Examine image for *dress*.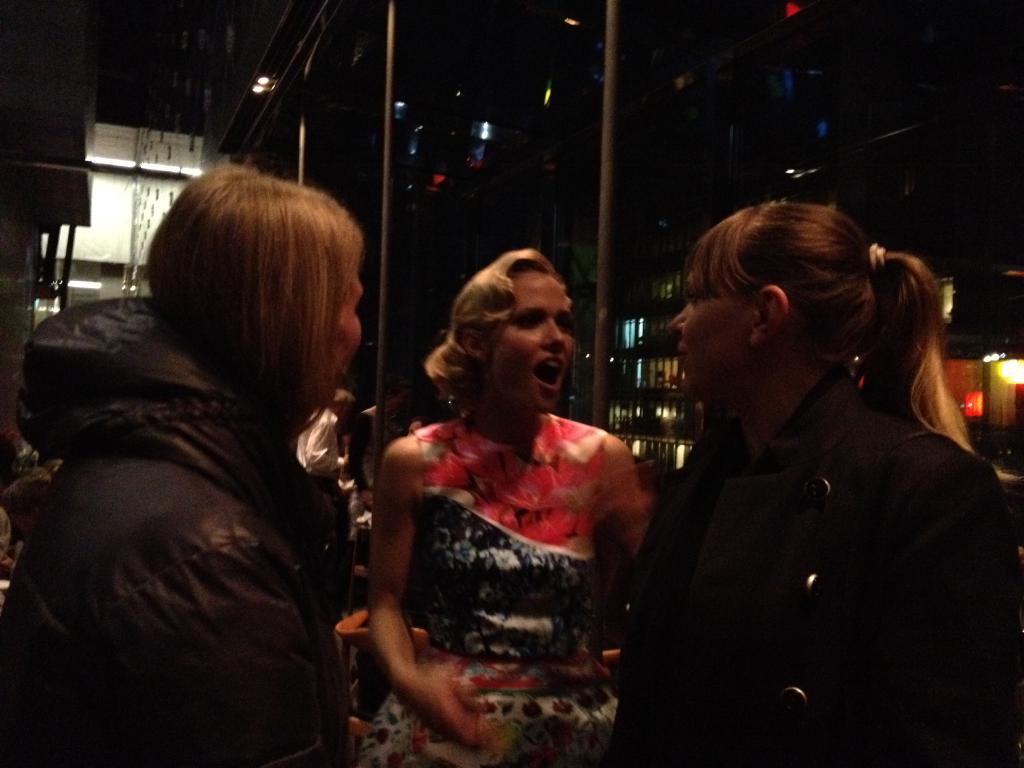
Examination result: (354,404,622,767).
